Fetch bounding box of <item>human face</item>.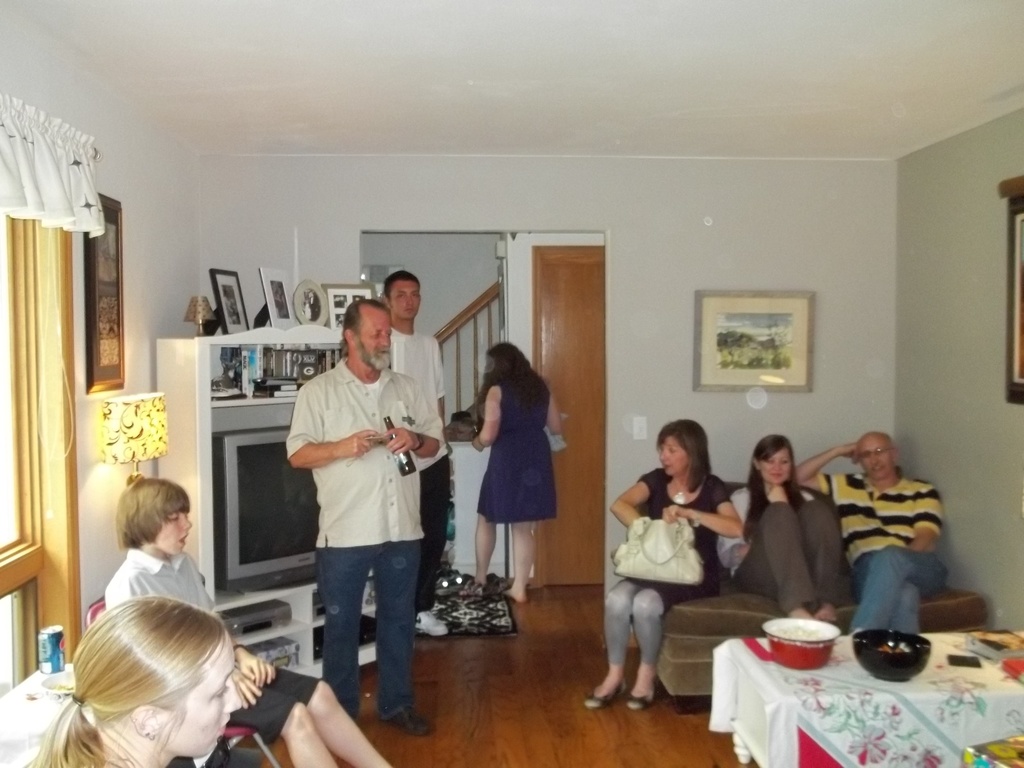
Bbox: [167,632,242,759].
